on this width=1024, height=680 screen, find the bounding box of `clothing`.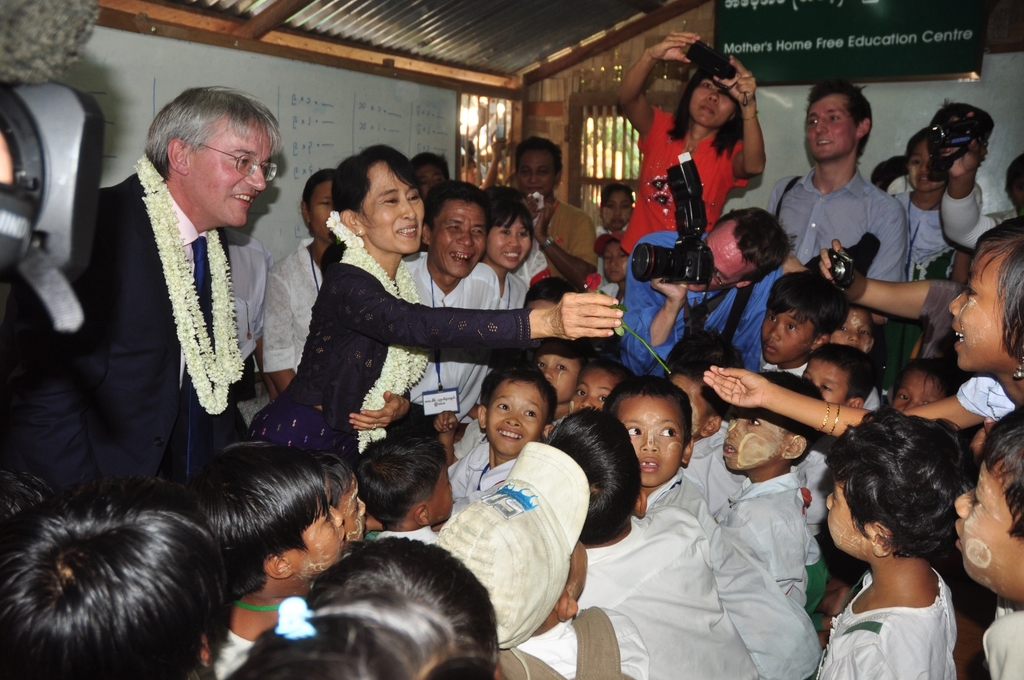
Bounding box: x1=444 y1=428 x2=491 y2=496.
